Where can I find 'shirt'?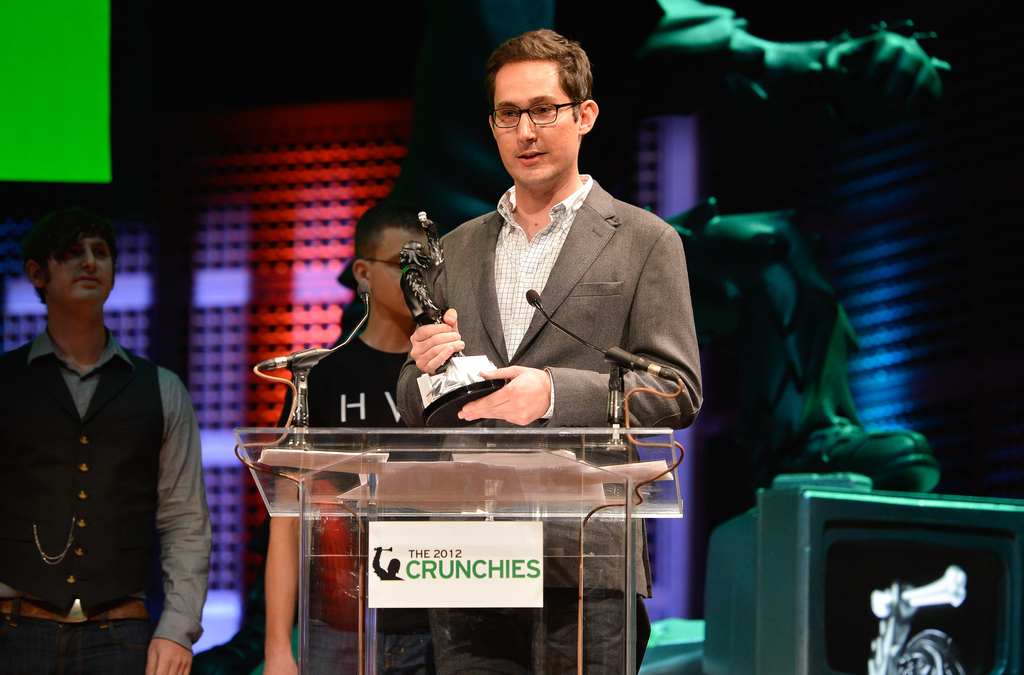
You can find it at detection(492, 172, 594, 420).
